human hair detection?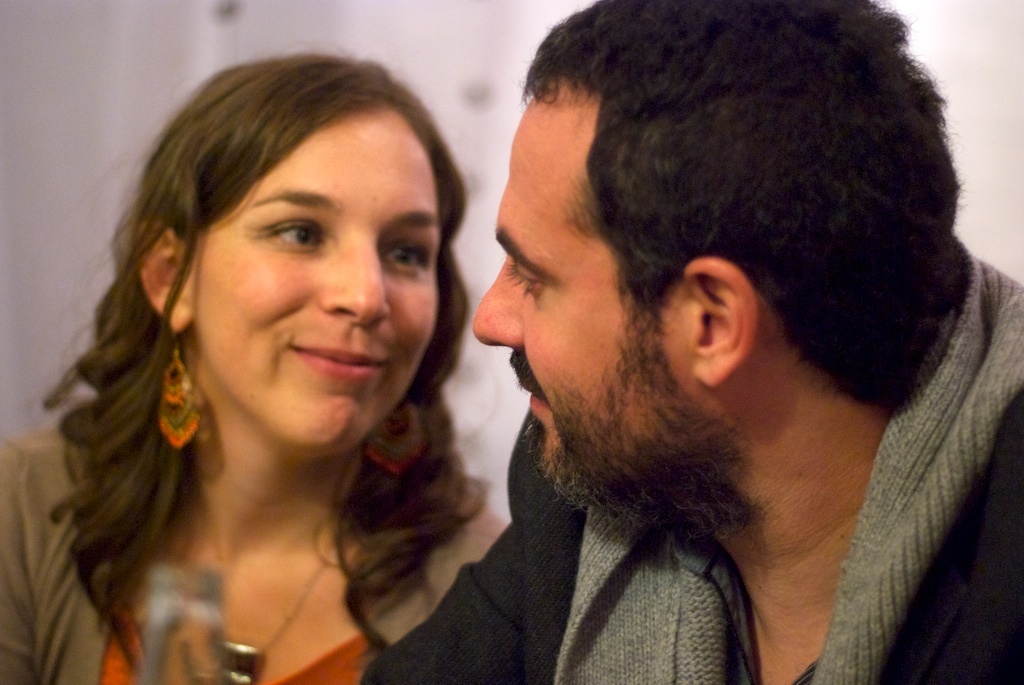
BBox(42, 52, 491, 667)
